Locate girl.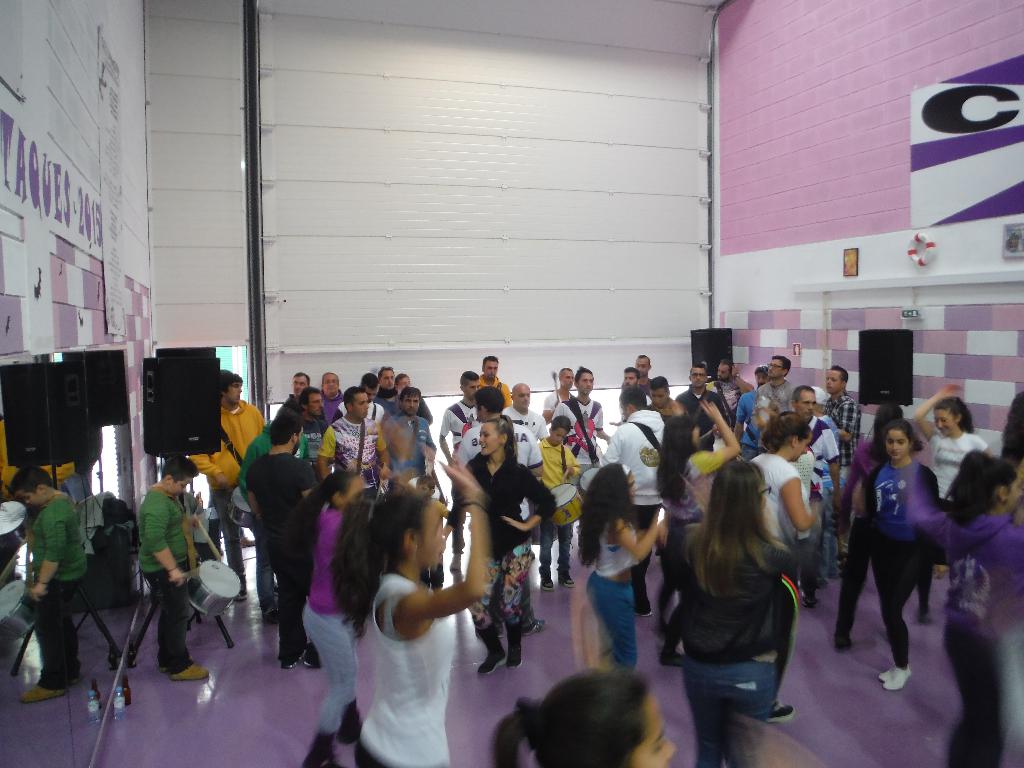
Bounding box: 864/419/932/684.
